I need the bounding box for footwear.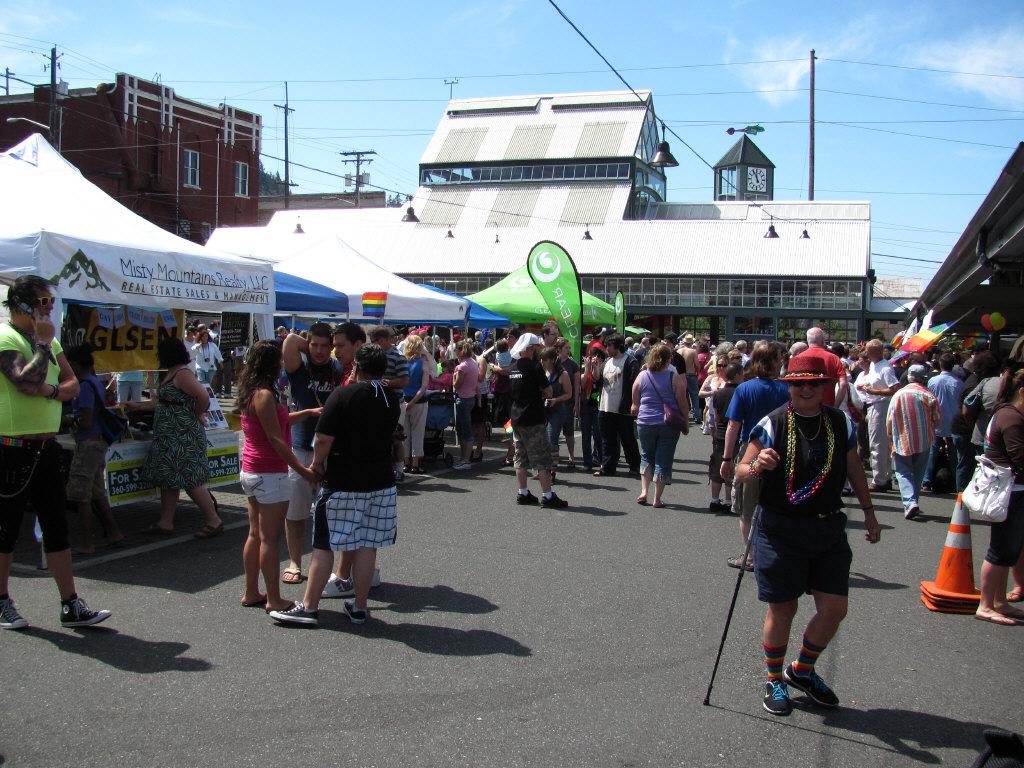
Here it is: 323/567/351/593.
